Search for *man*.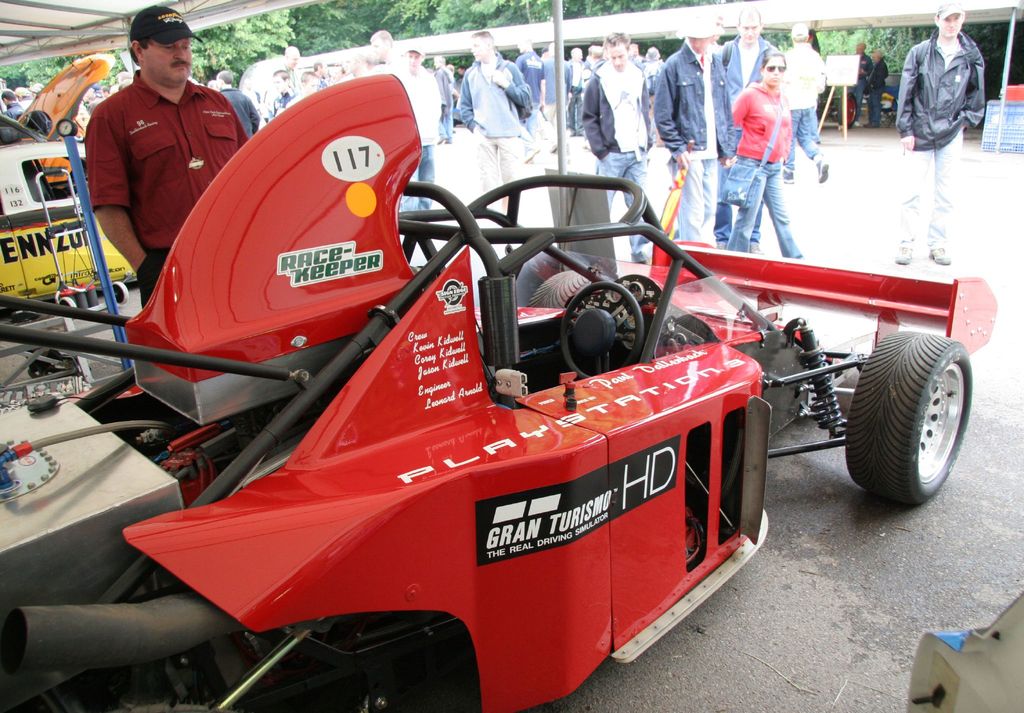
Found at 84, 4, 249, 305.
